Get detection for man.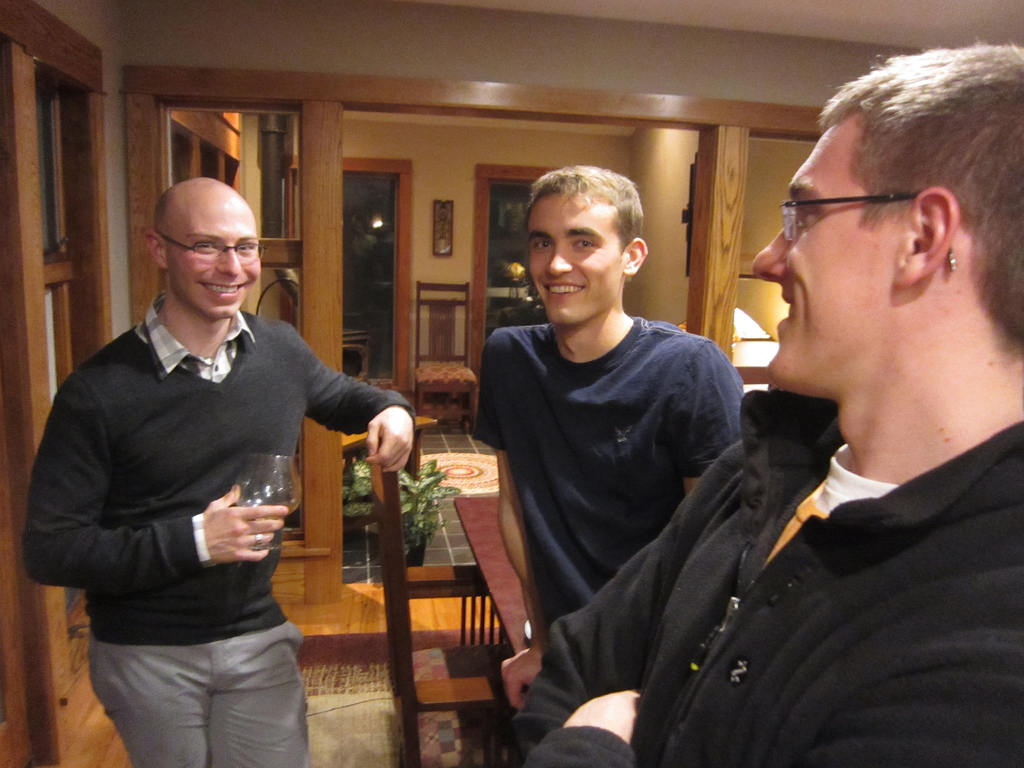
Detection: 513:45:1022:767.
